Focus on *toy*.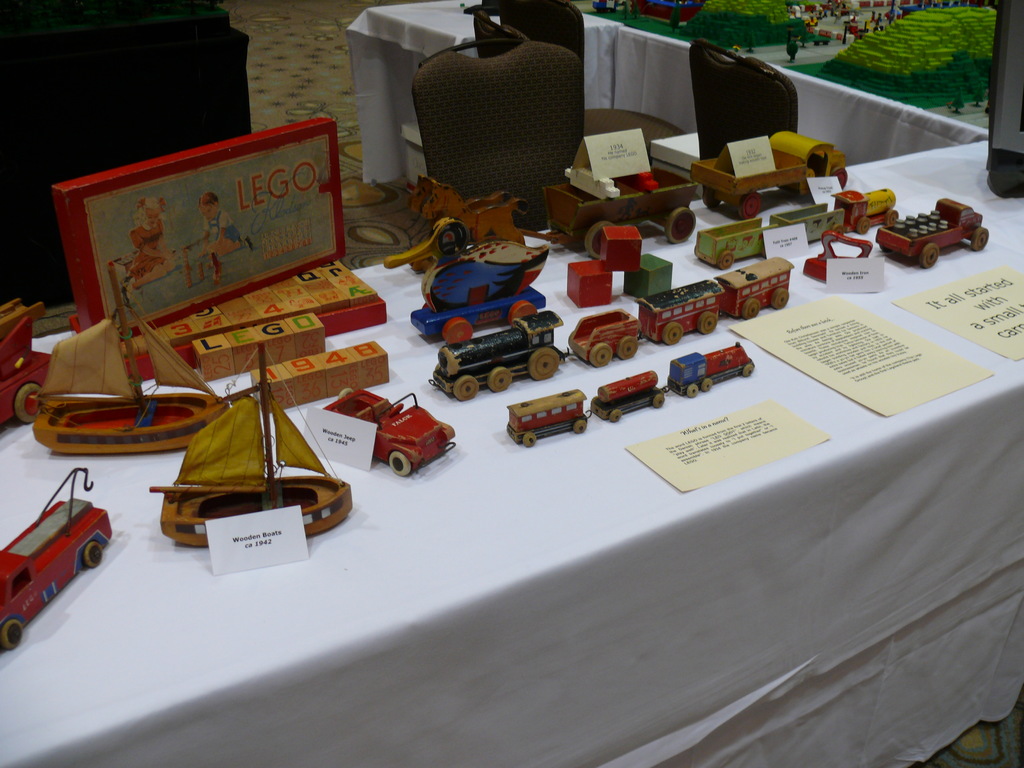
Focused at [873, 196, 988, 268].
